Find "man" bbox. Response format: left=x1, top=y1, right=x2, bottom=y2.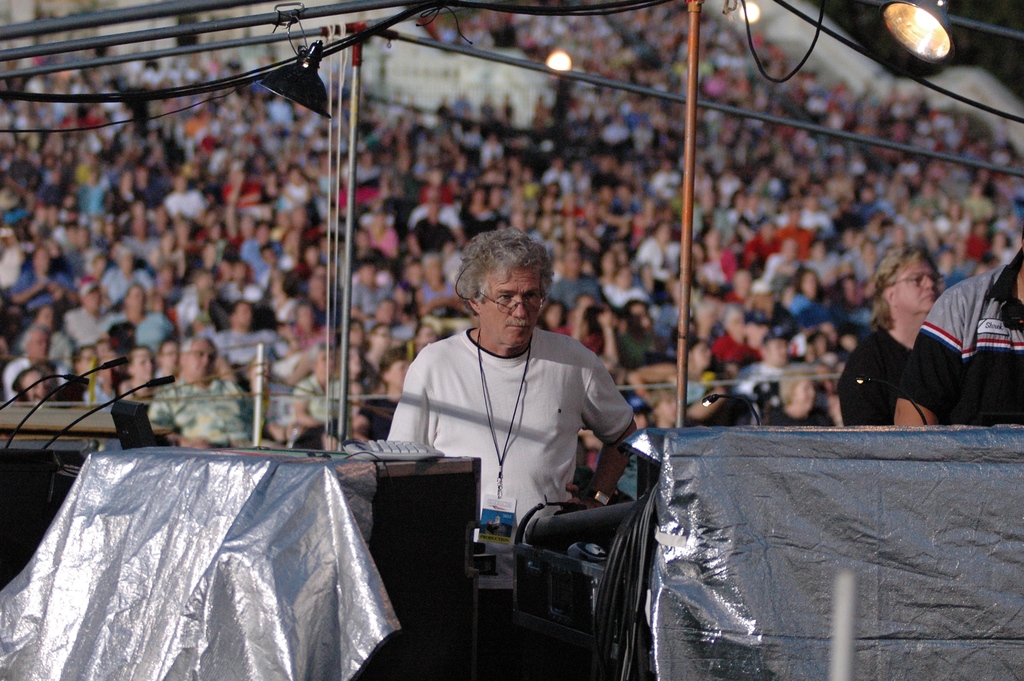
left=374, top=234, right=652, bottom=595.
